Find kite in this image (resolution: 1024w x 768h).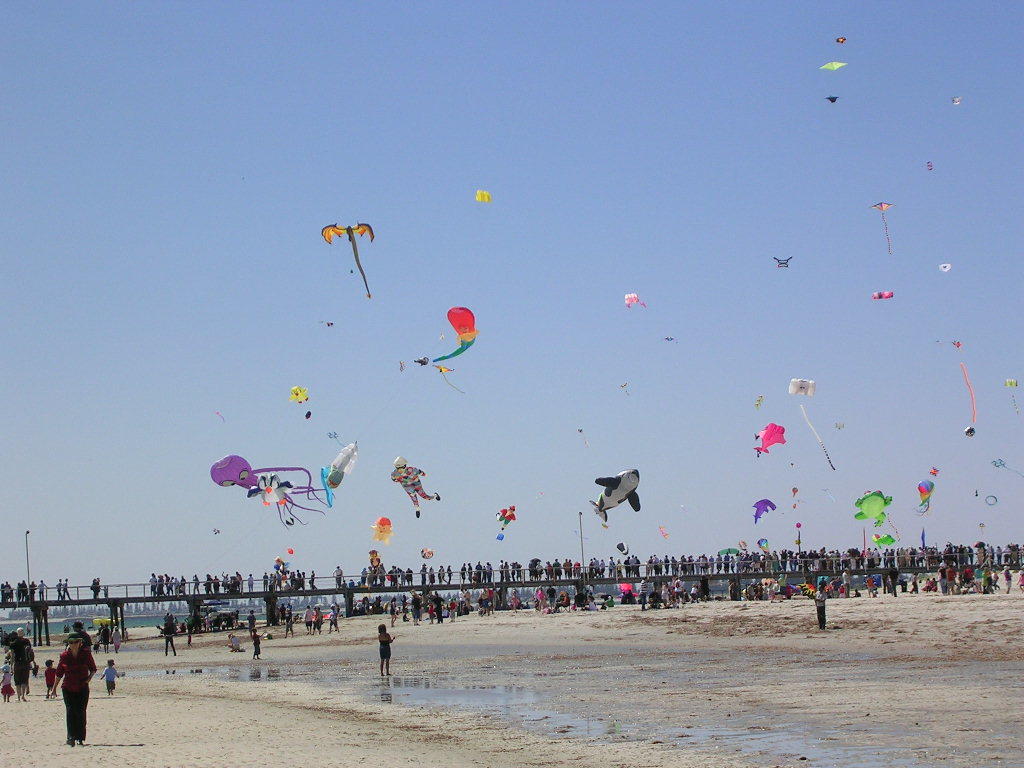
l=429, t=362, r=463, b=396.
